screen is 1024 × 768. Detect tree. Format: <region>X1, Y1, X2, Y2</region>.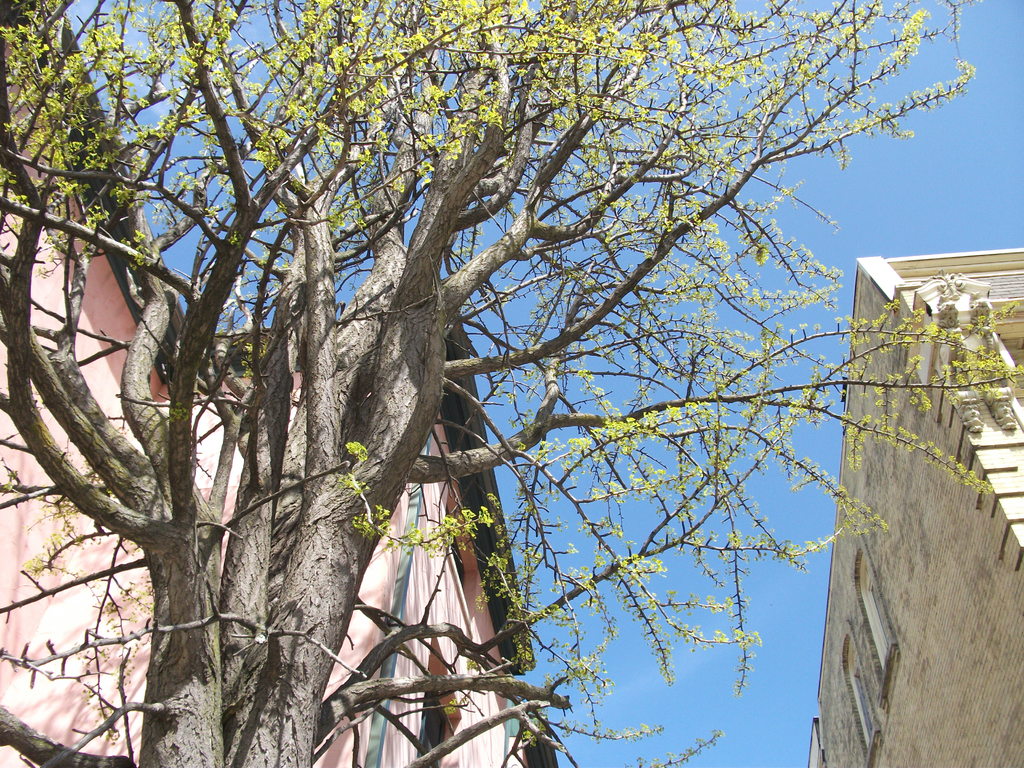
<region>0, 0, 1014, 767</region>.
